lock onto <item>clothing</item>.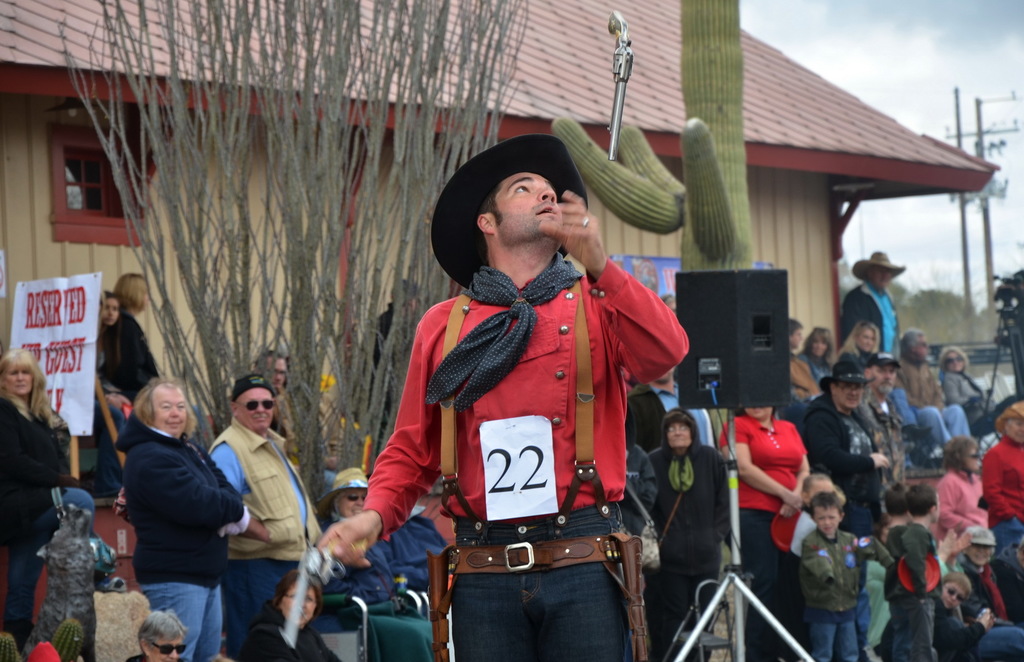
Locked: l=113, t=407, r=242, b=591.
